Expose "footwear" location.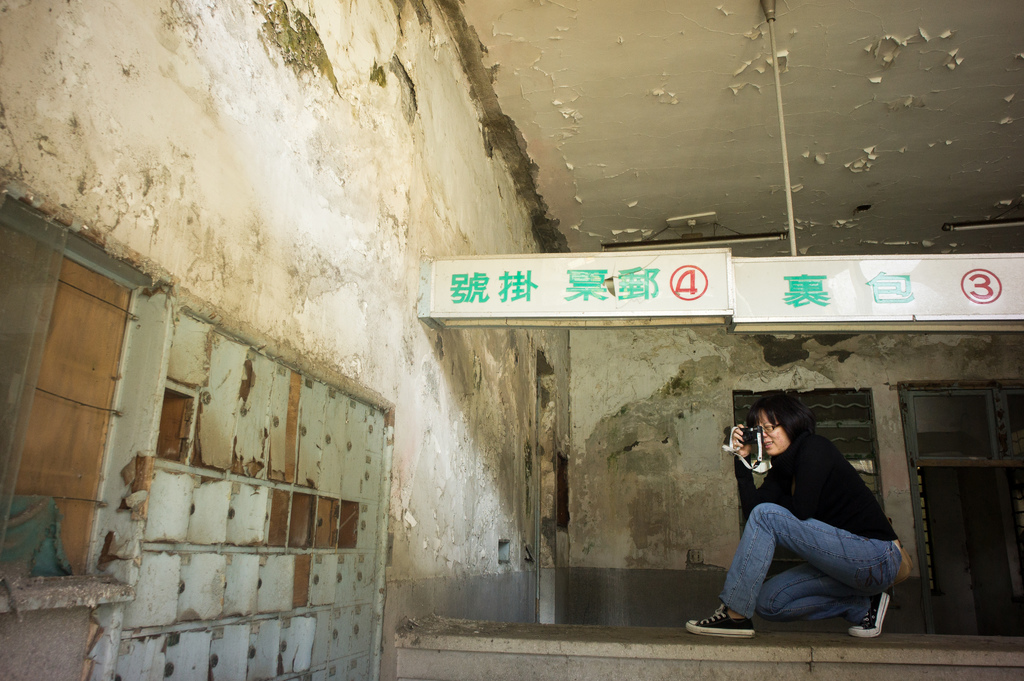
Exposed at [851,591,890,637].
